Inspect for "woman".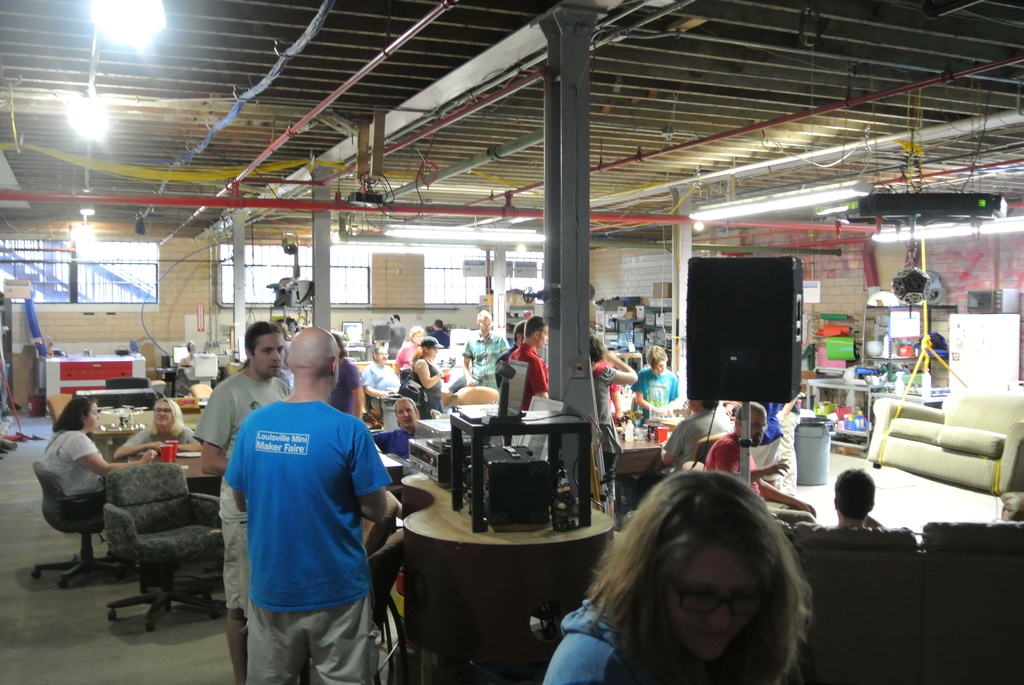
Inspection: [36, 392, 157, 517].
